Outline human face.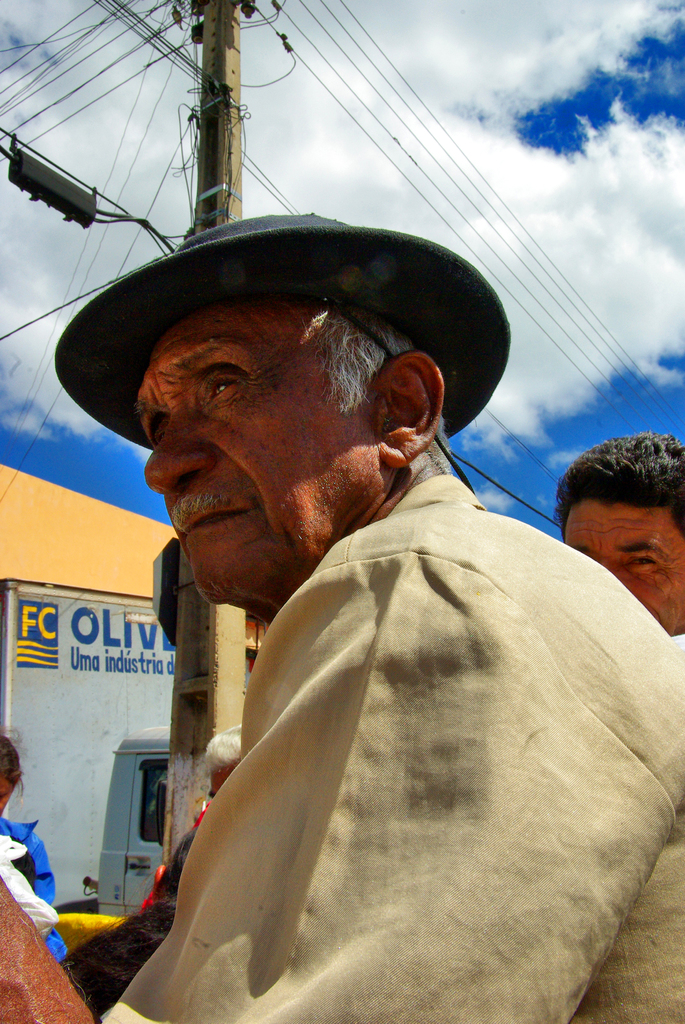
Outline: {"left": 134, "top": 296, "right": 370, "bottom": 606}.
